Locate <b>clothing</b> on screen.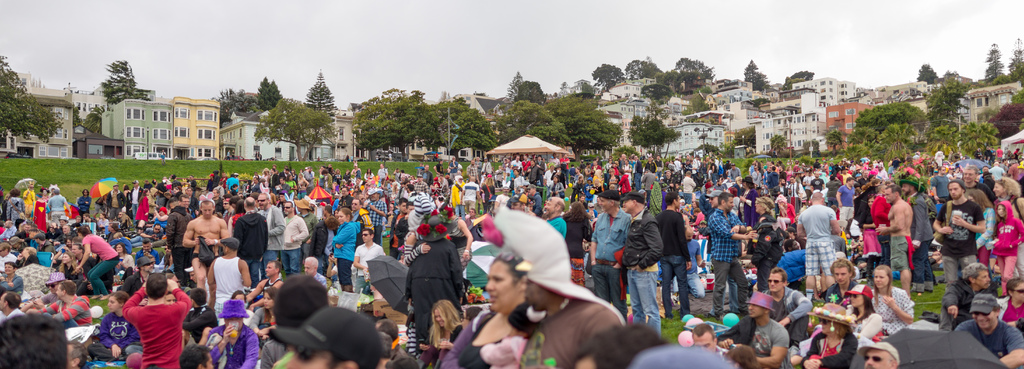
On screen at 634,345,736,368.
